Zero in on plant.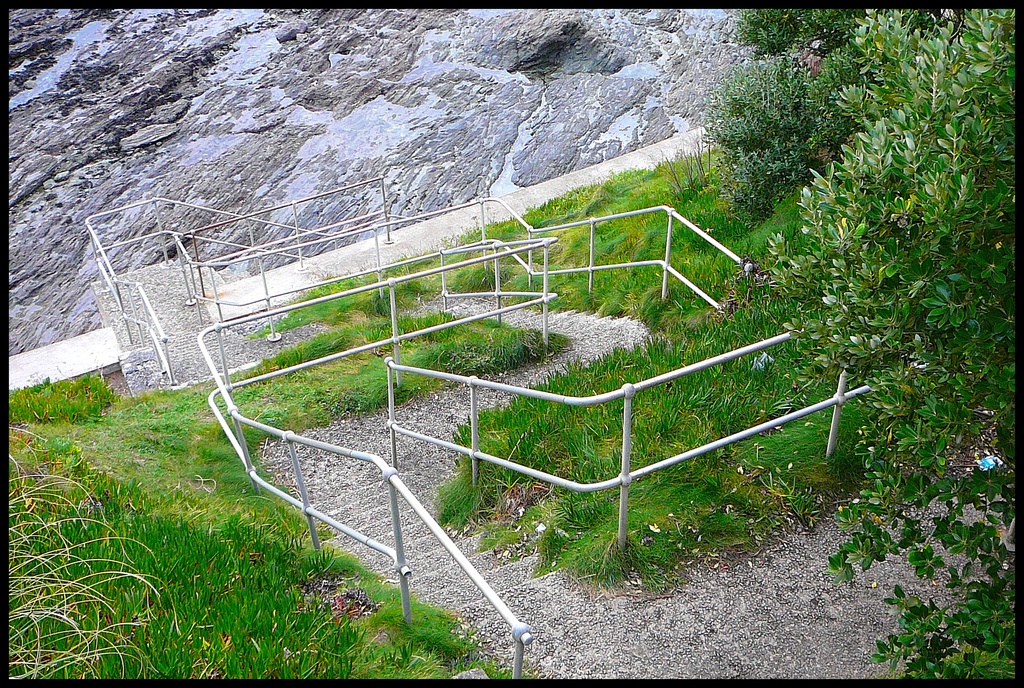
Zeroed in: bbox=(536, 174, 624, 214).
